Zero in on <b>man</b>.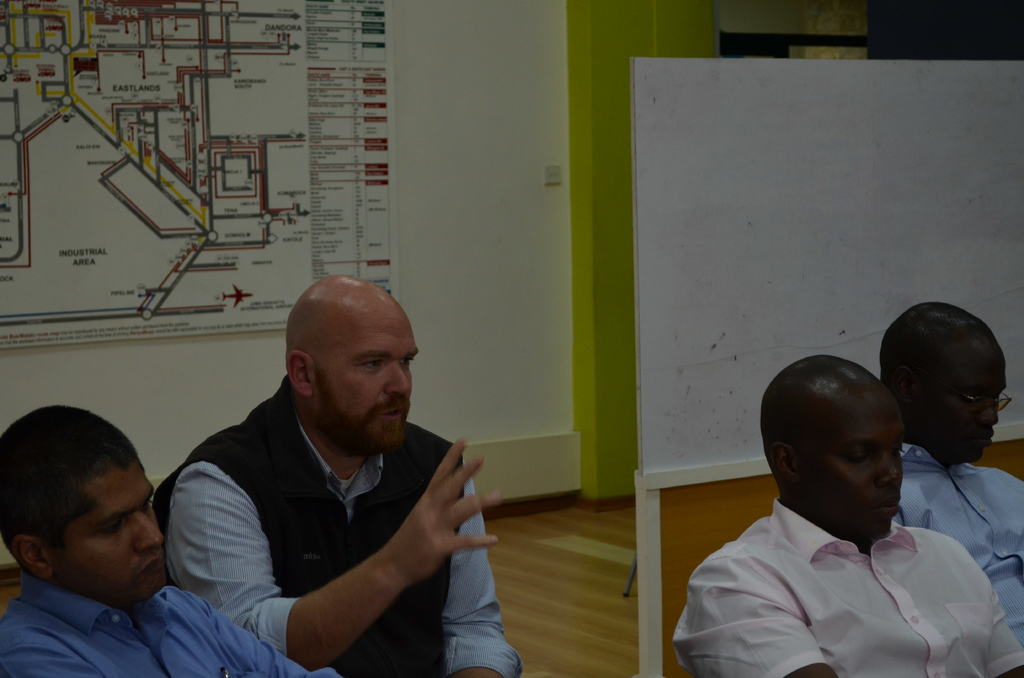
Zeroed in: box(144, 280, 506, 677).
